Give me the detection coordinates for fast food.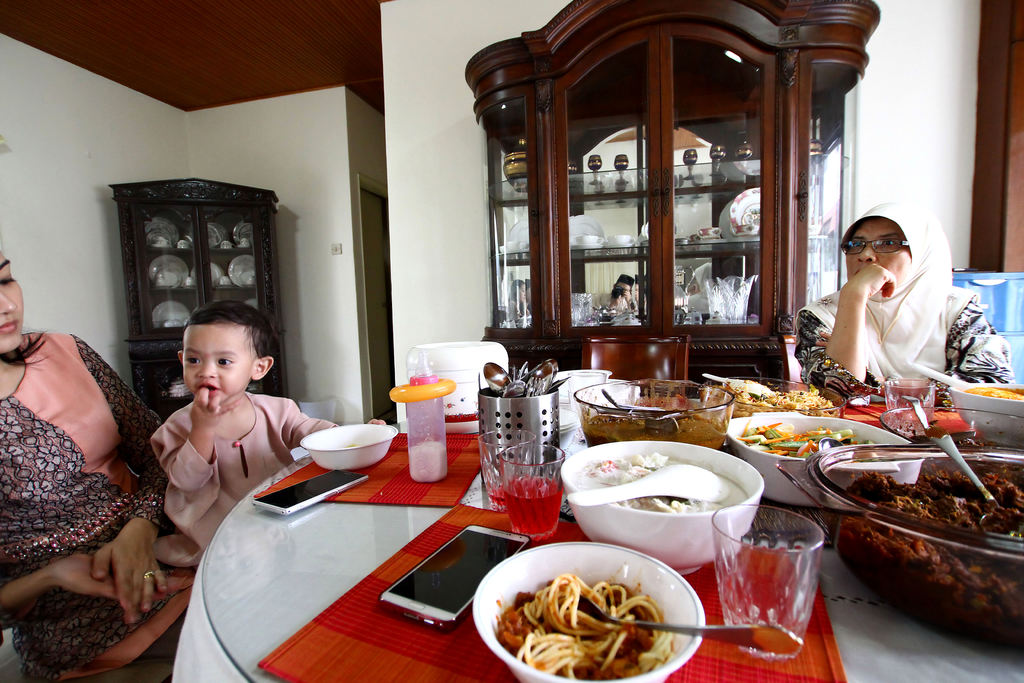
<region>504, 561, 677, 675</region>.
